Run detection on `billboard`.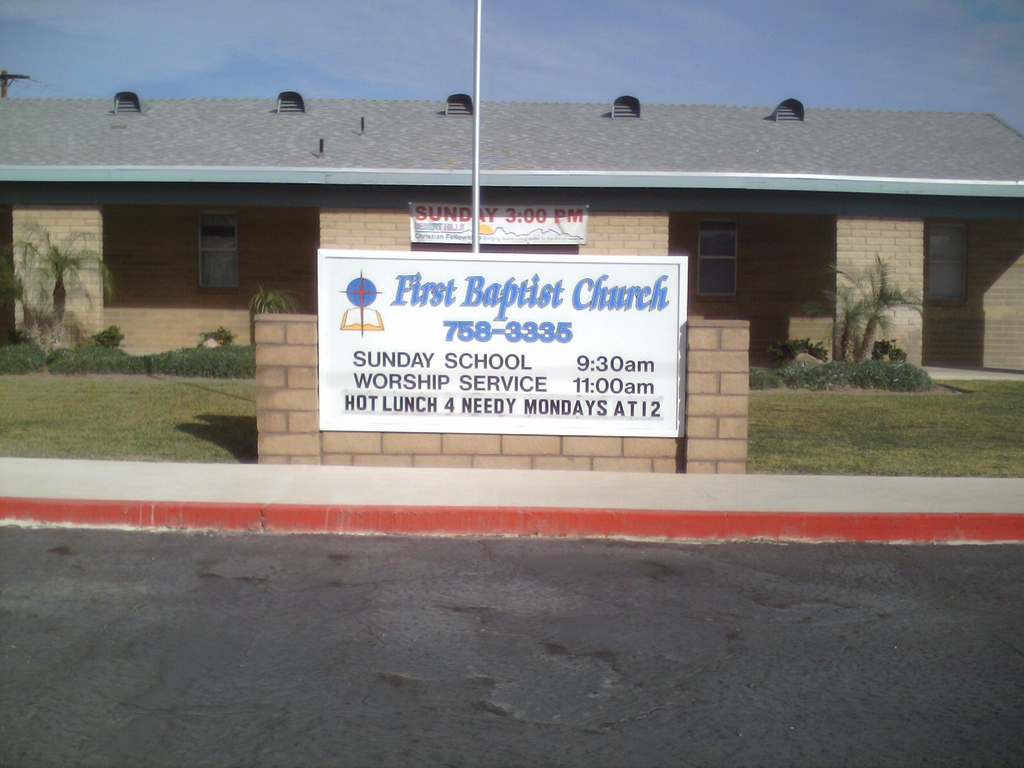
Result: {"left": 318, "top": 252, "right": 687, "bottom": 436}.
